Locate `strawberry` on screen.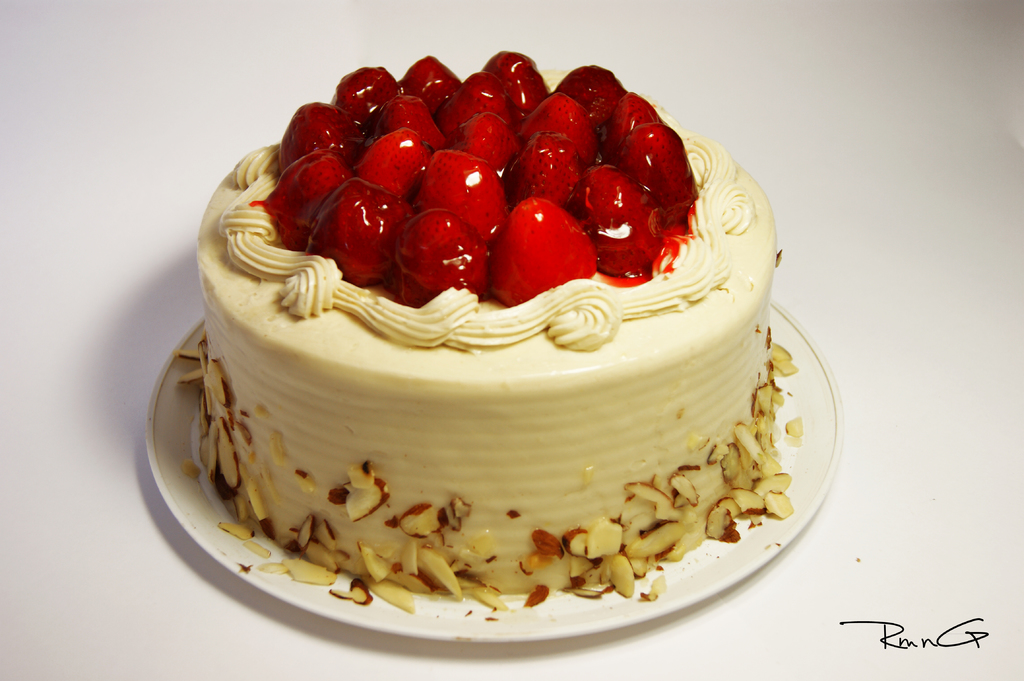
On screen at bbox(612, 124, 699, 223).
